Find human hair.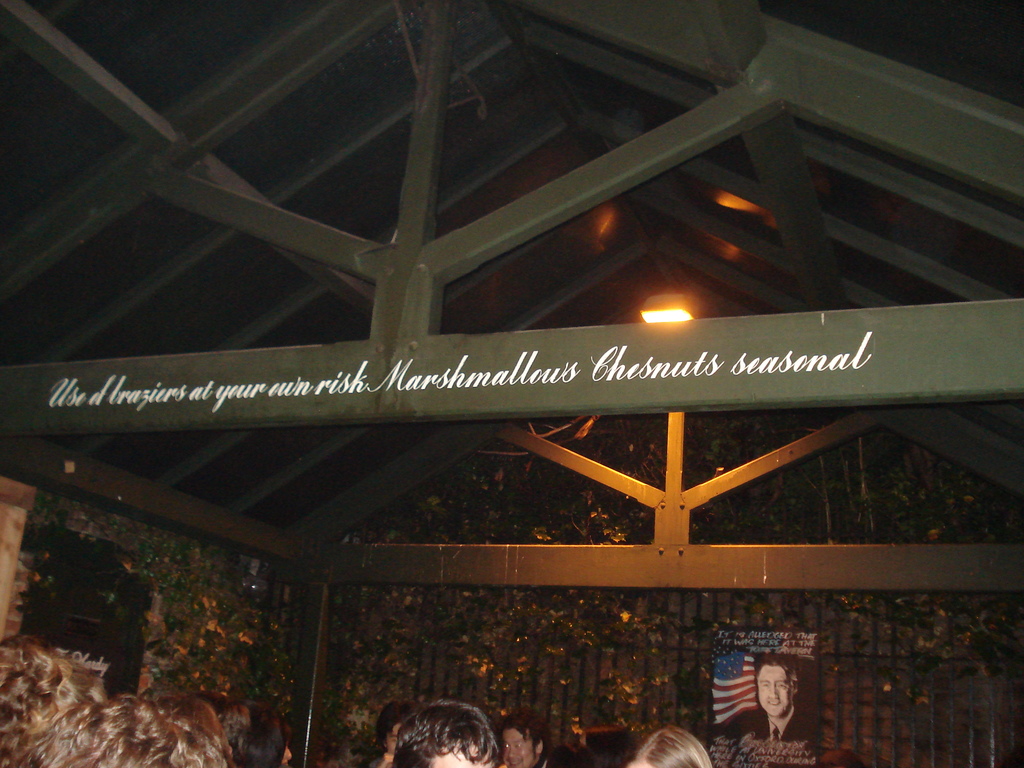
[221,698,281,767].
